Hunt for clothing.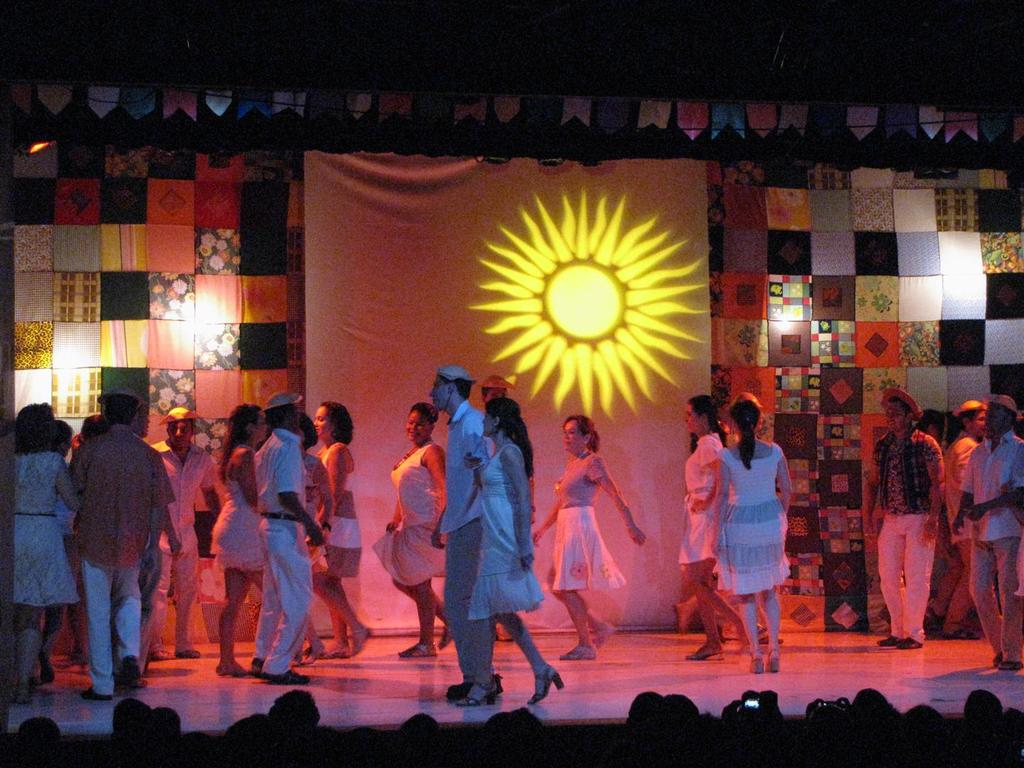
Hunted down at (258,424,316,675).
